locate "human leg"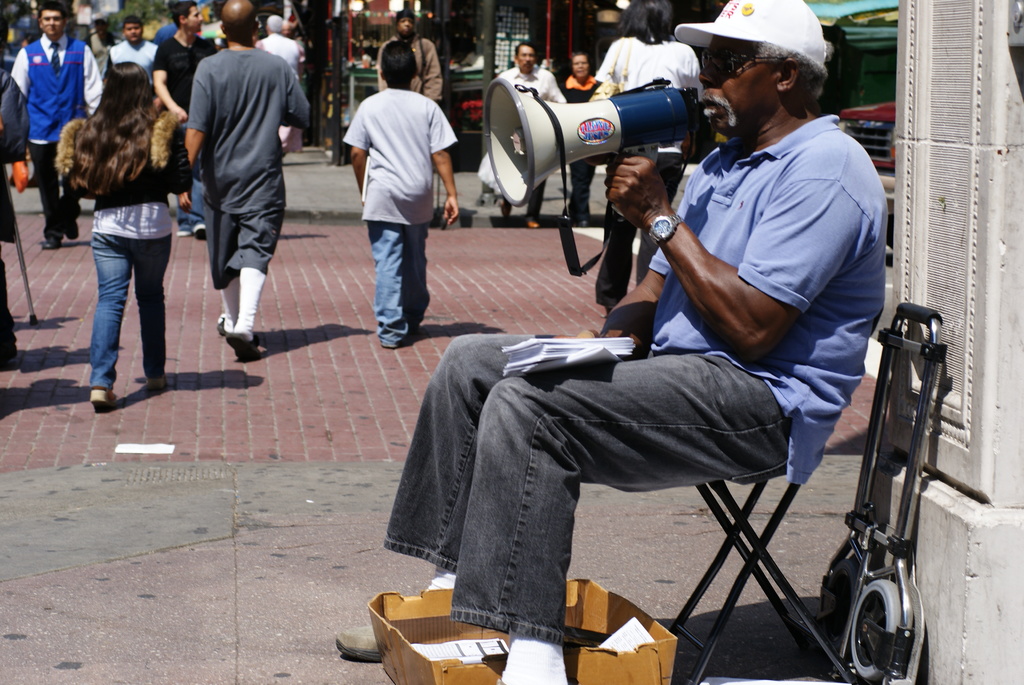
(x1=400, y1=175, x2=433, y2=331)
